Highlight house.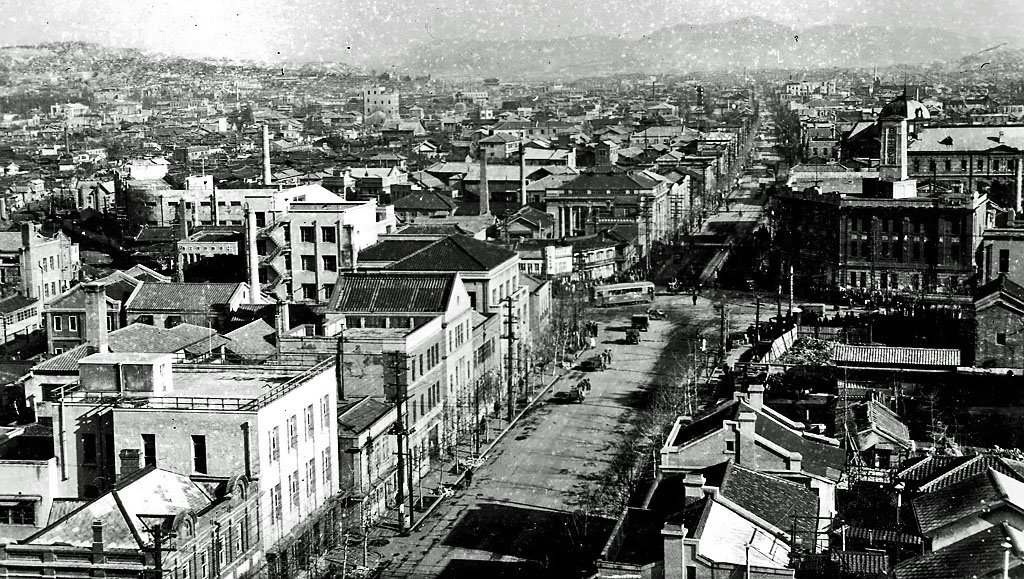
Highlighted region: [x1=305, y1=317, x2=443, y2=478].
